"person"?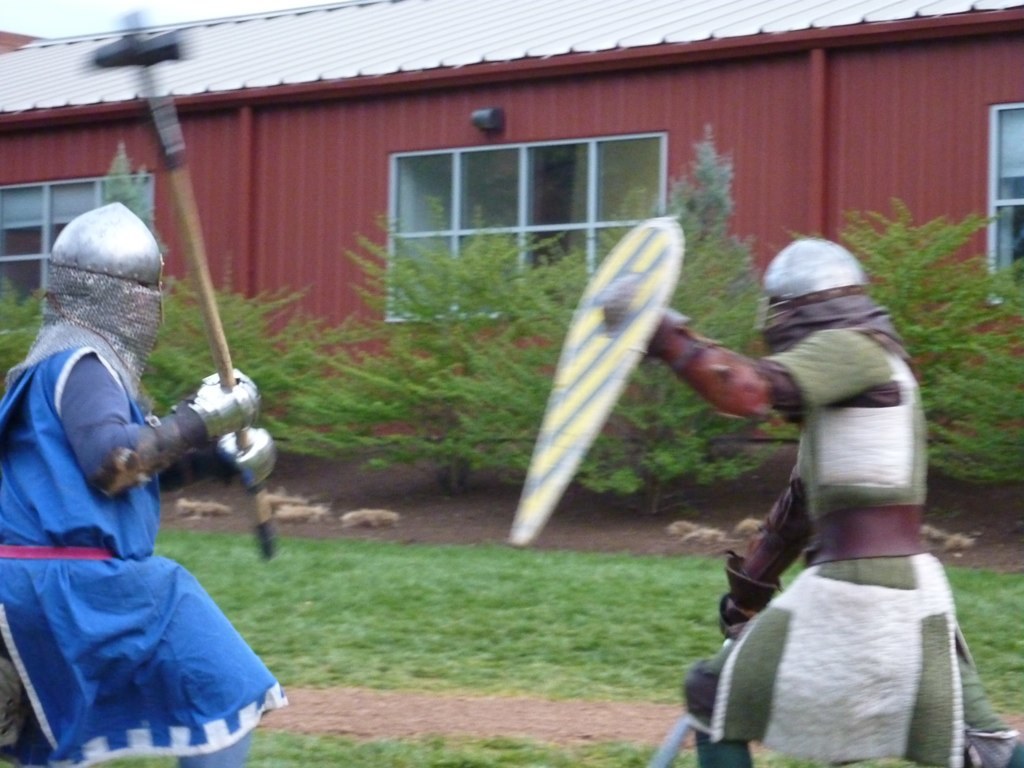
<box>0,195,274,767</box>
